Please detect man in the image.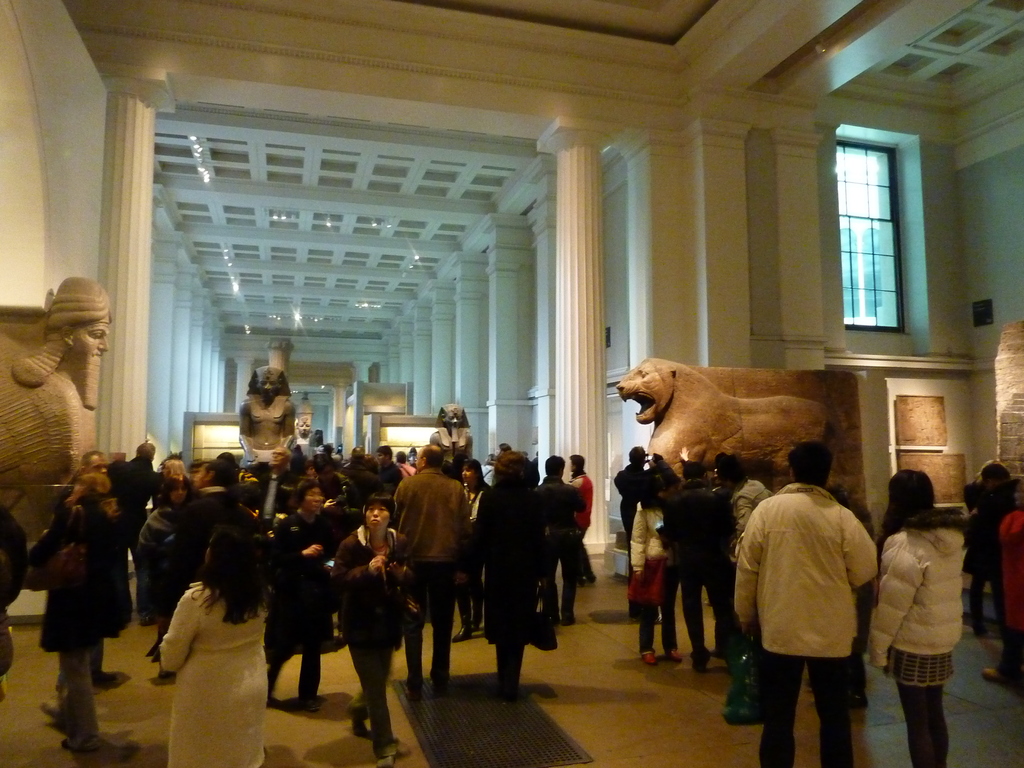
x1=172, y1=462, x2=251, y2=633.
